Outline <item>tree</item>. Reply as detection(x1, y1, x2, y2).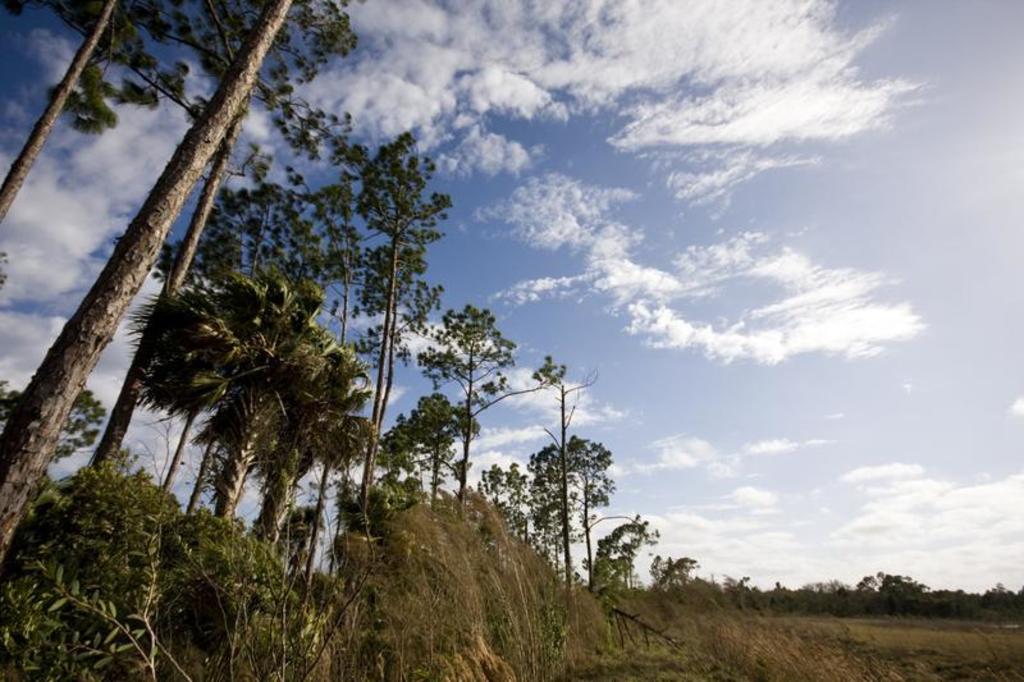
detection(461, 436, 616, 600).
